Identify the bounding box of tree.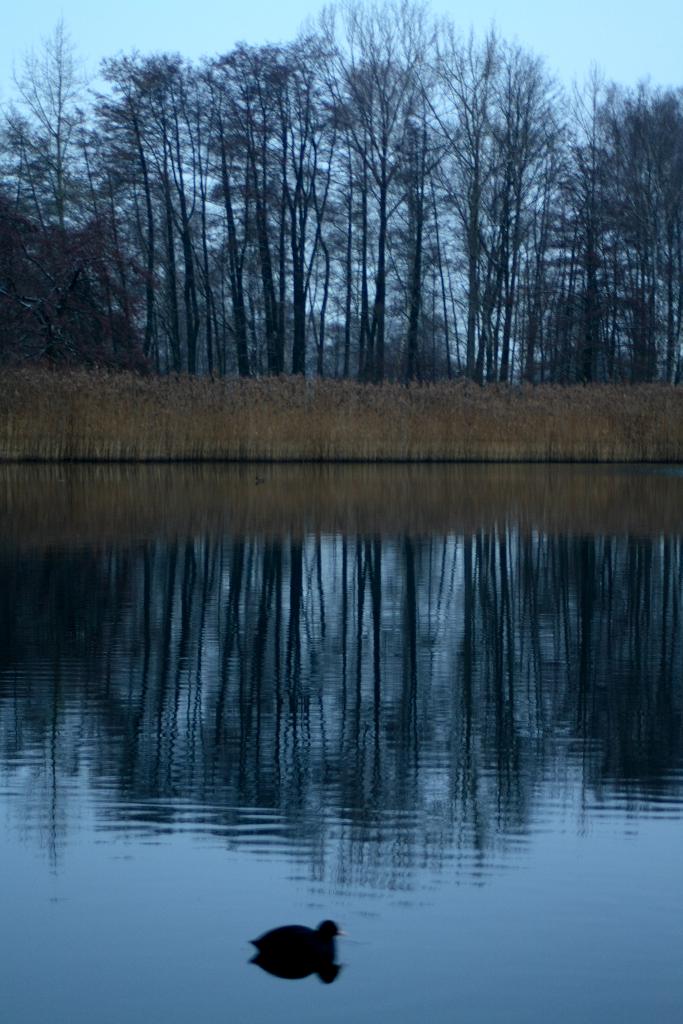
detection(56, 49, 183, 372).
